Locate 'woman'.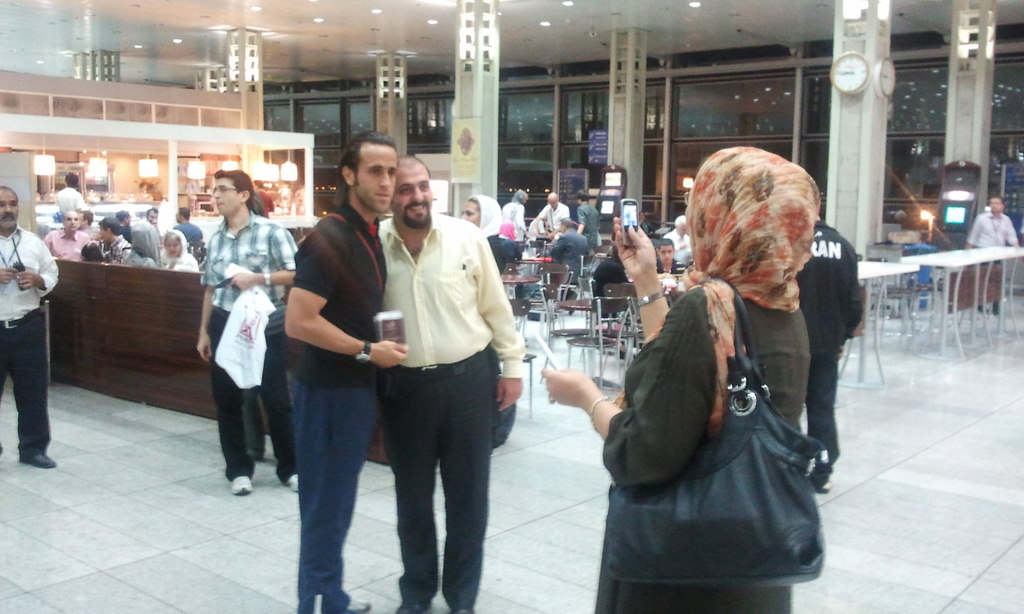
Bounding box: [left=160, top=228, right=200, bottom=272].
